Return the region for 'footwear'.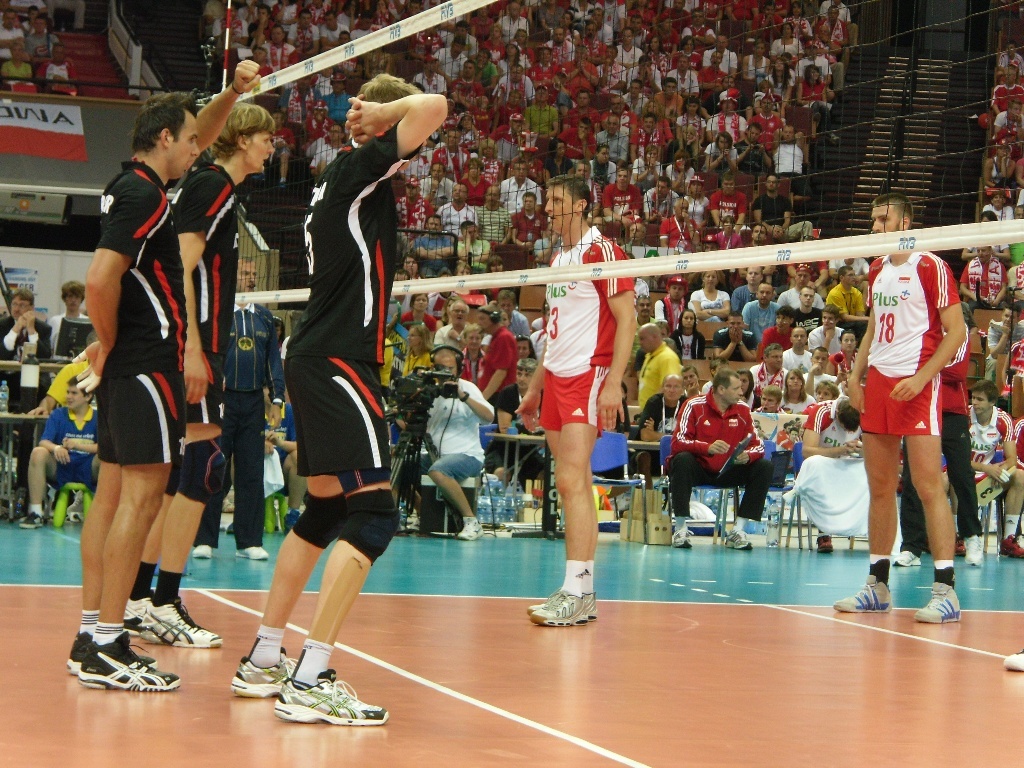
816/533/839/552.
